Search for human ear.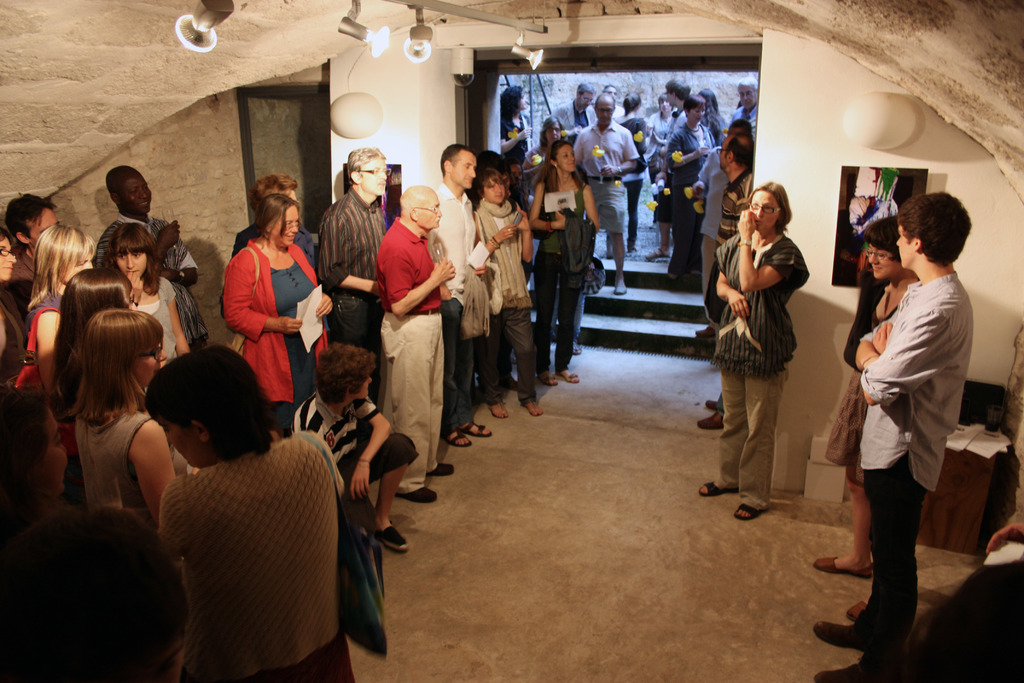
Found at l=193, t=418, r=207, b=440.
